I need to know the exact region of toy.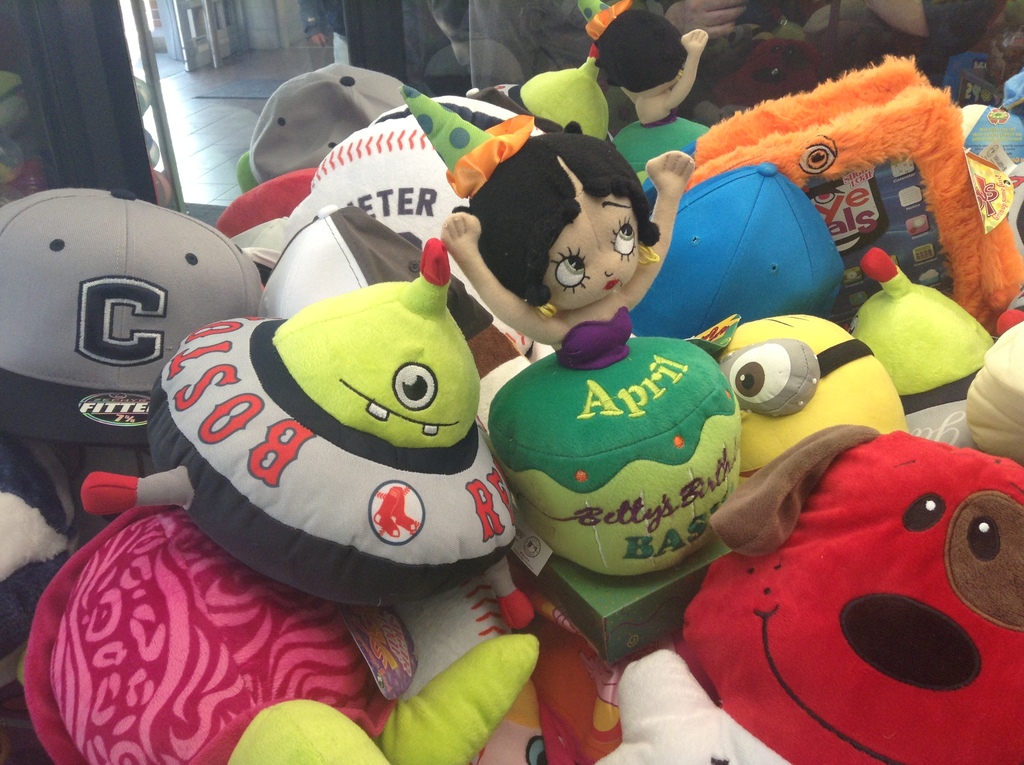
Region: [left=0, top=188, right=269, bottom=527].
